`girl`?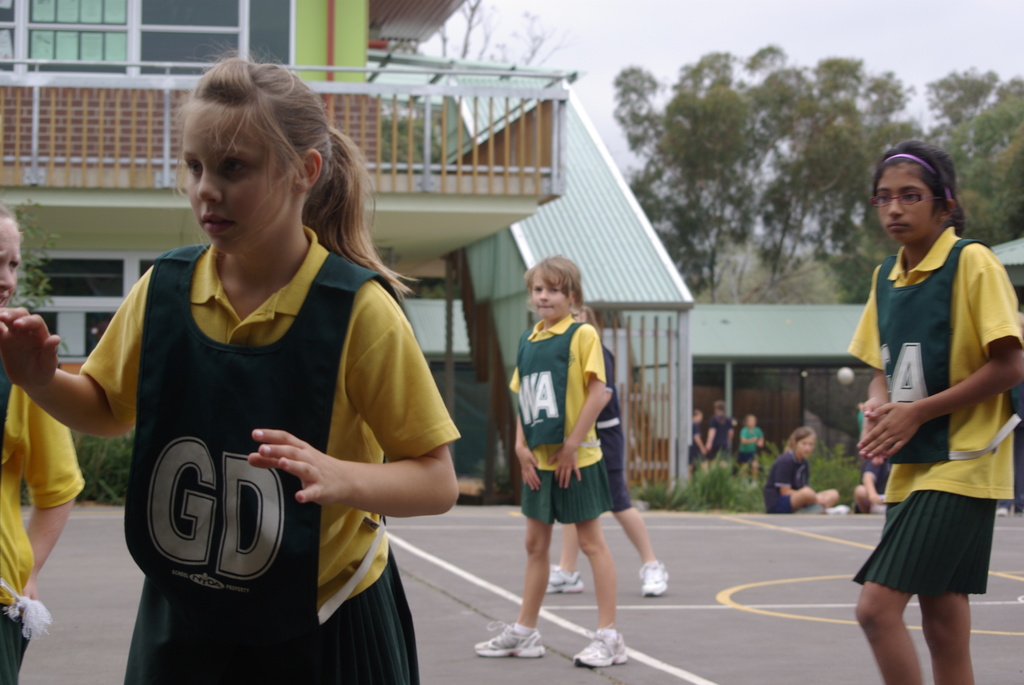
<region>0, 206, 86, 684</region>
